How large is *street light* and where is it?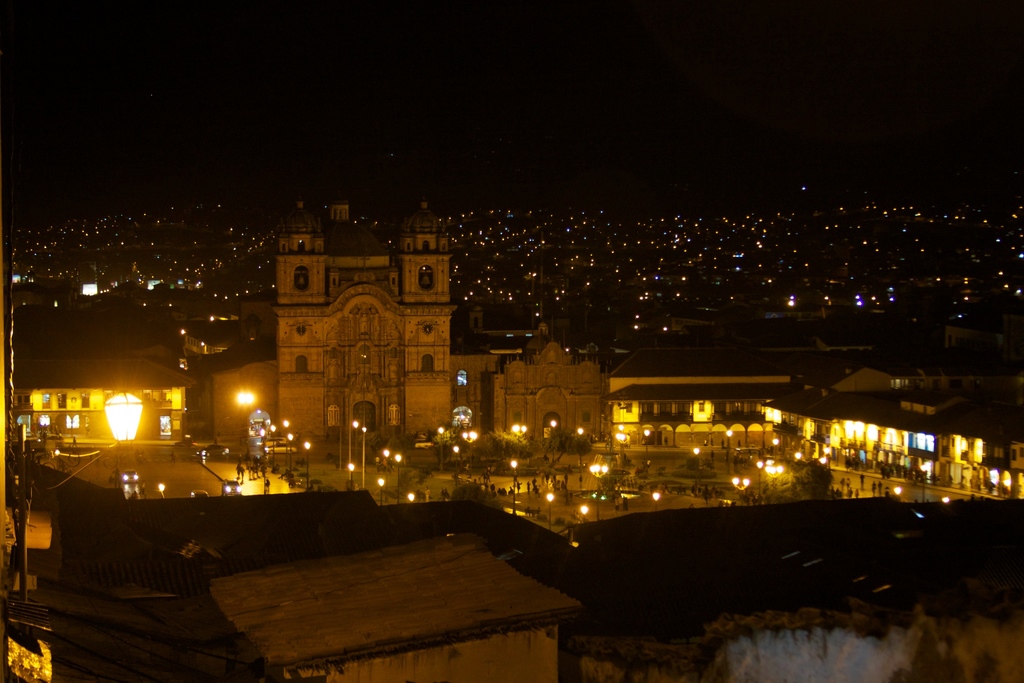
Bounding box: 382:447:388:498.
